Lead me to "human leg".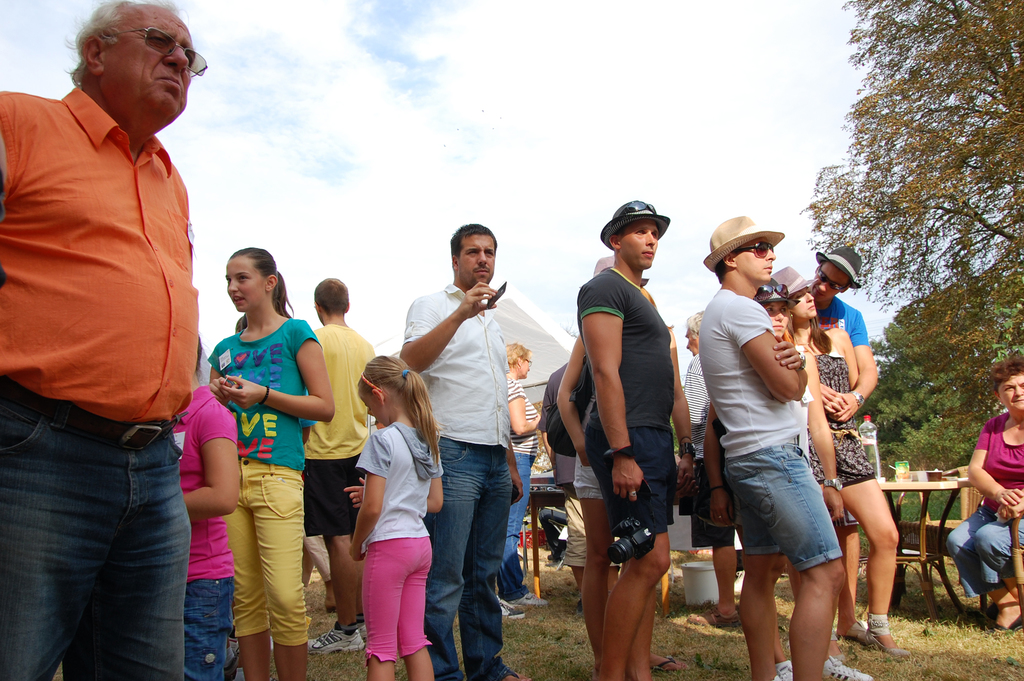
Lead to {"left": 737, "top": 440, "right": 847, "bottom": 680}.
